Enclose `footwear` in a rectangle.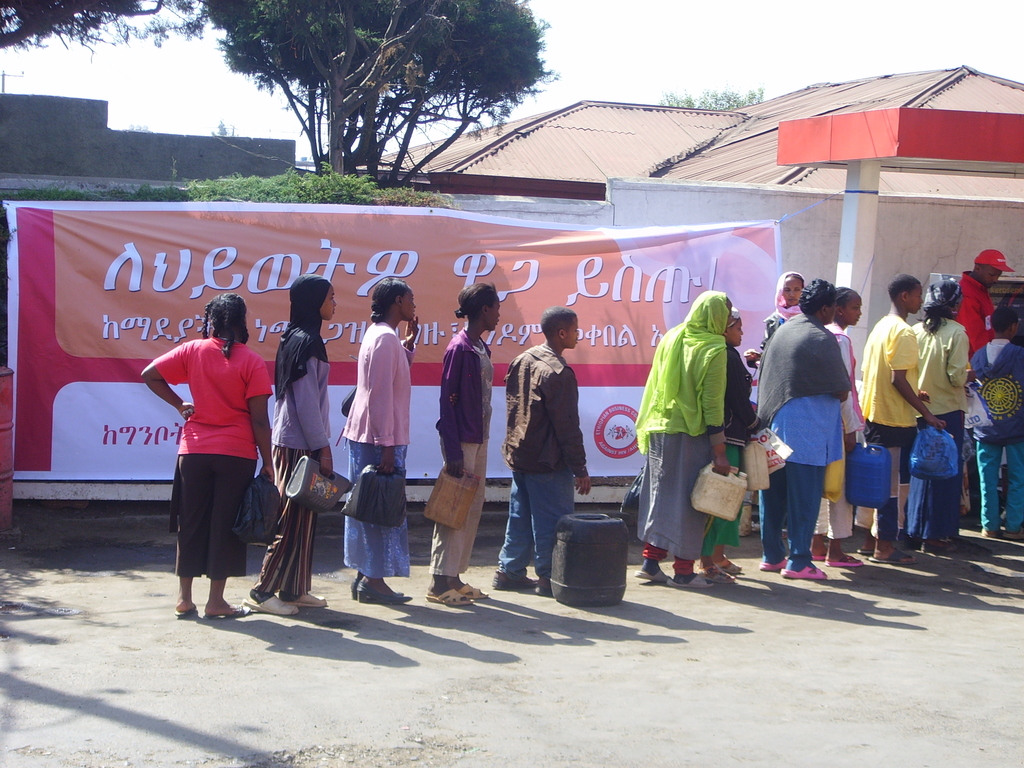
(809, 548, 829, 559).
